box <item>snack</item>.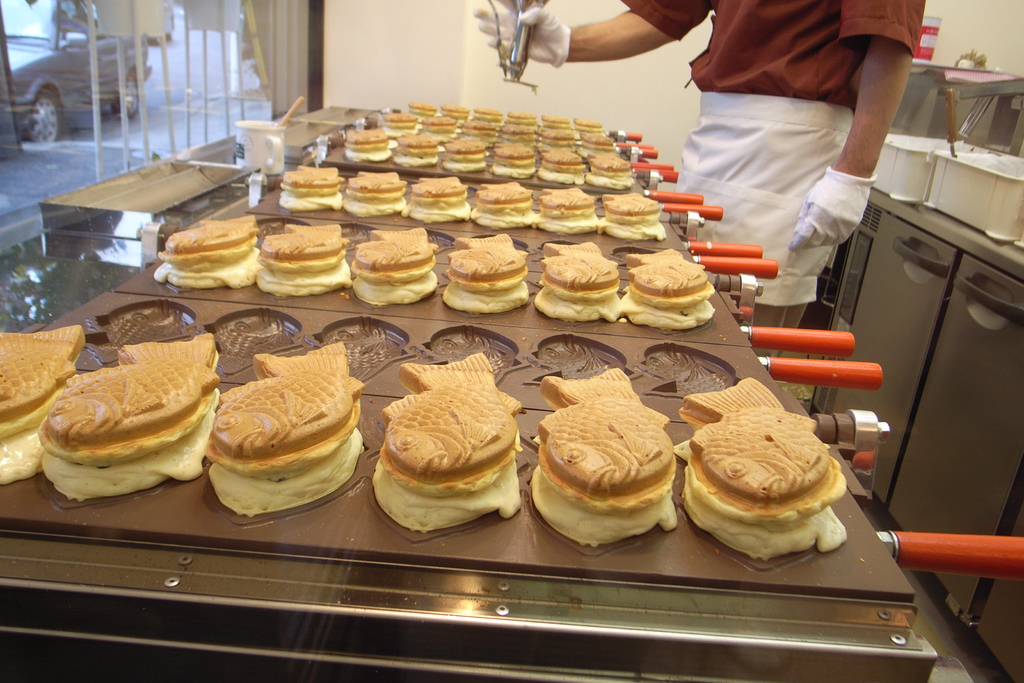
284/167/337/212.
